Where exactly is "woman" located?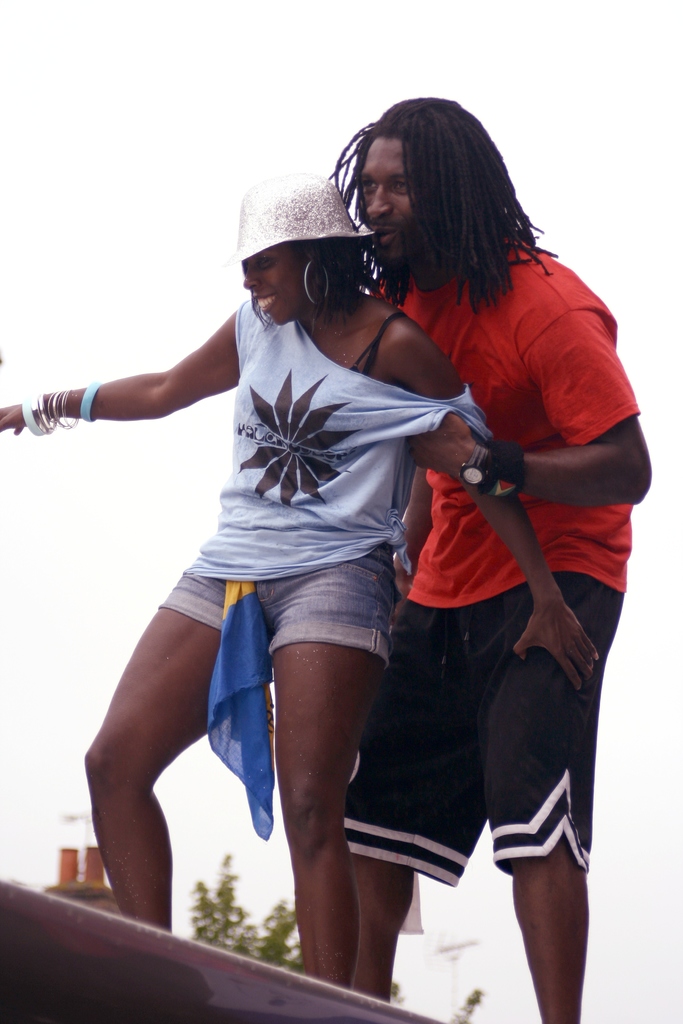
Its bounding box is <region>0, 178, 592, 982</region>.
